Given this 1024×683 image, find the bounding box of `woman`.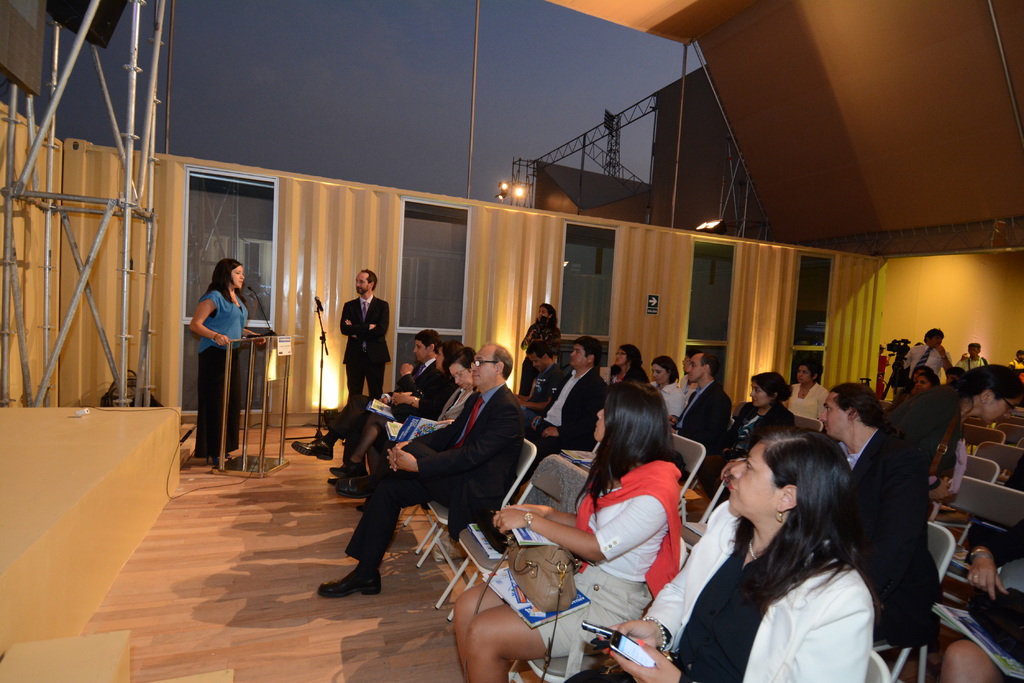
bbox(607, 342, 643, 382).
